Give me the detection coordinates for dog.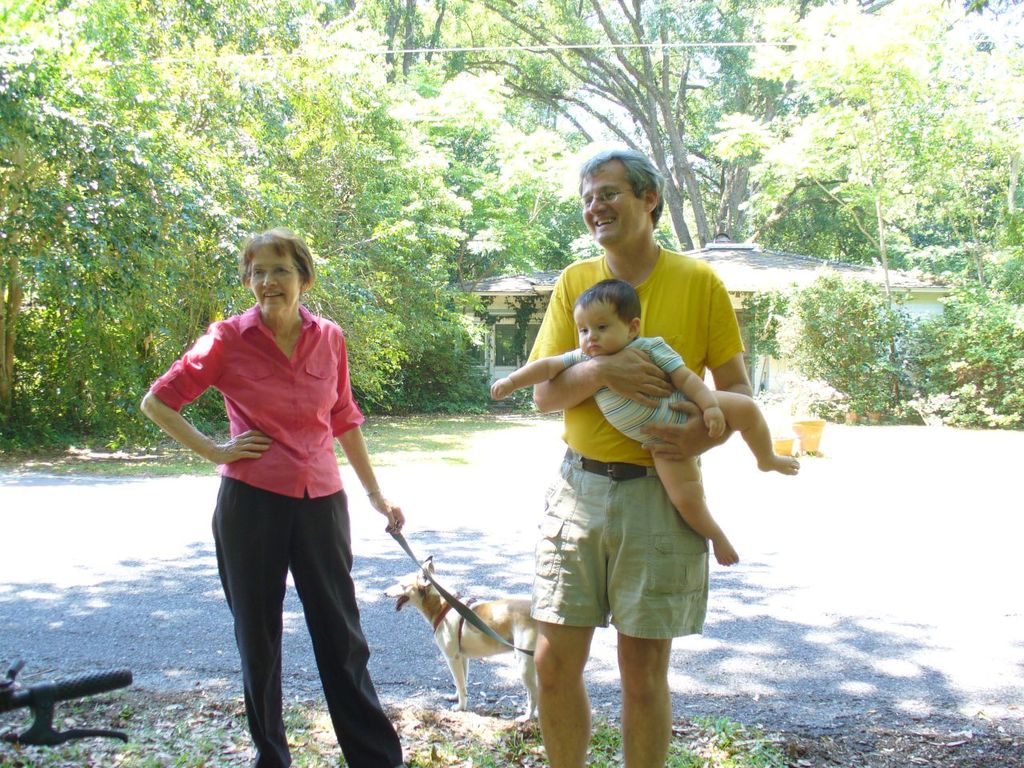
(379,554,539,722).
